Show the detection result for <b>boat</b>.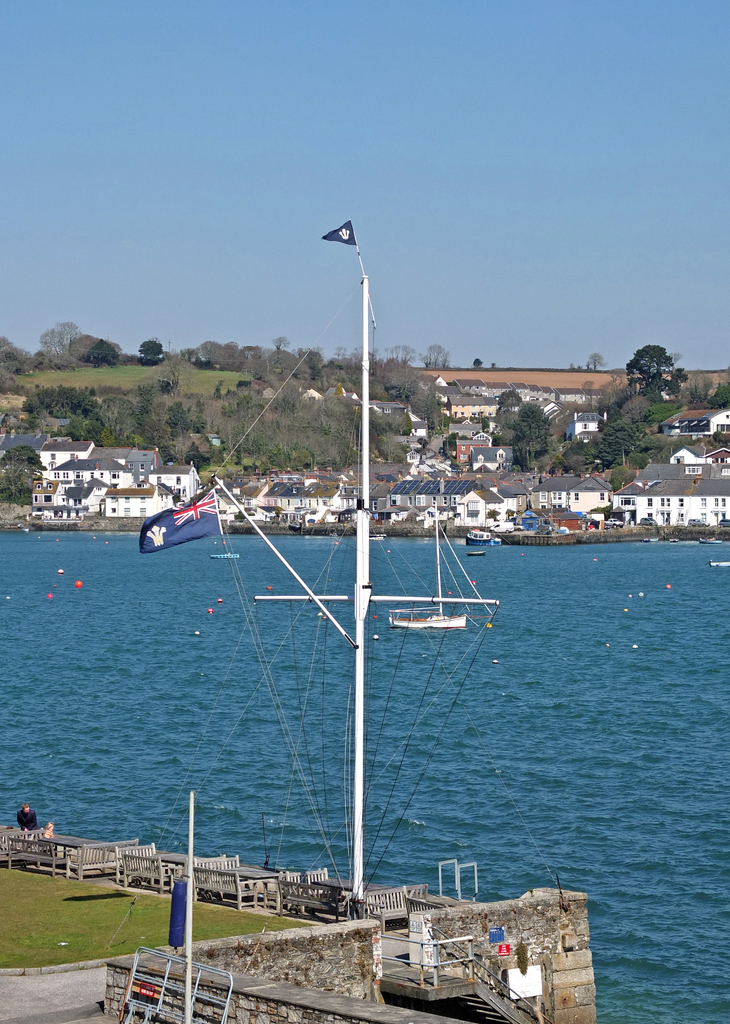
bbox(468, 547, 482, 557).
